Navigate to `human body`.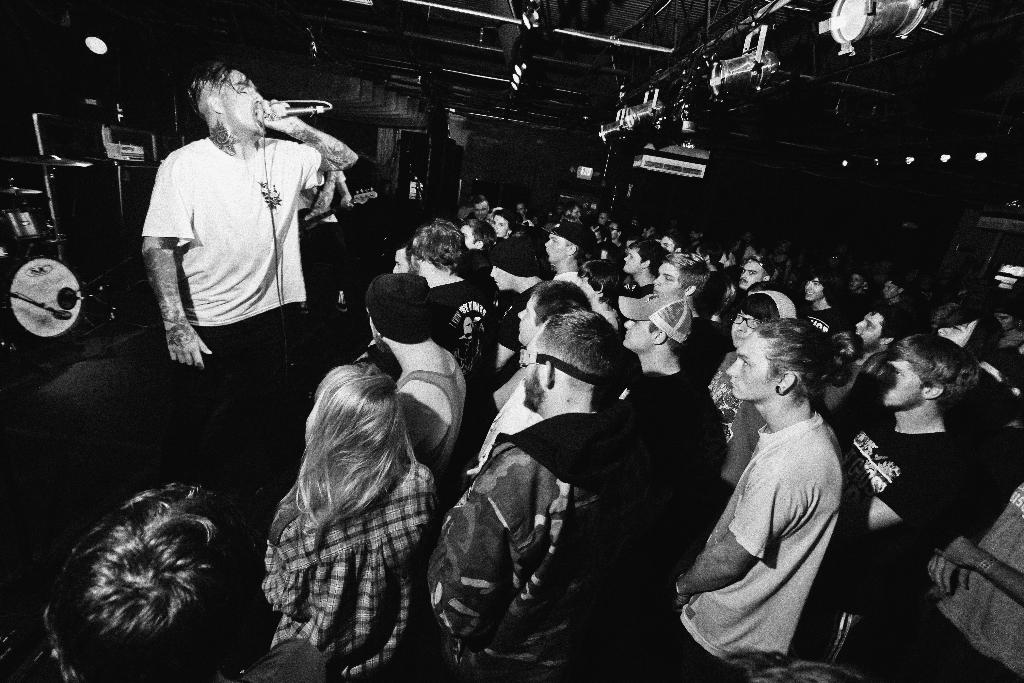
Navigation target: box=[792, 267, 845, 330].
